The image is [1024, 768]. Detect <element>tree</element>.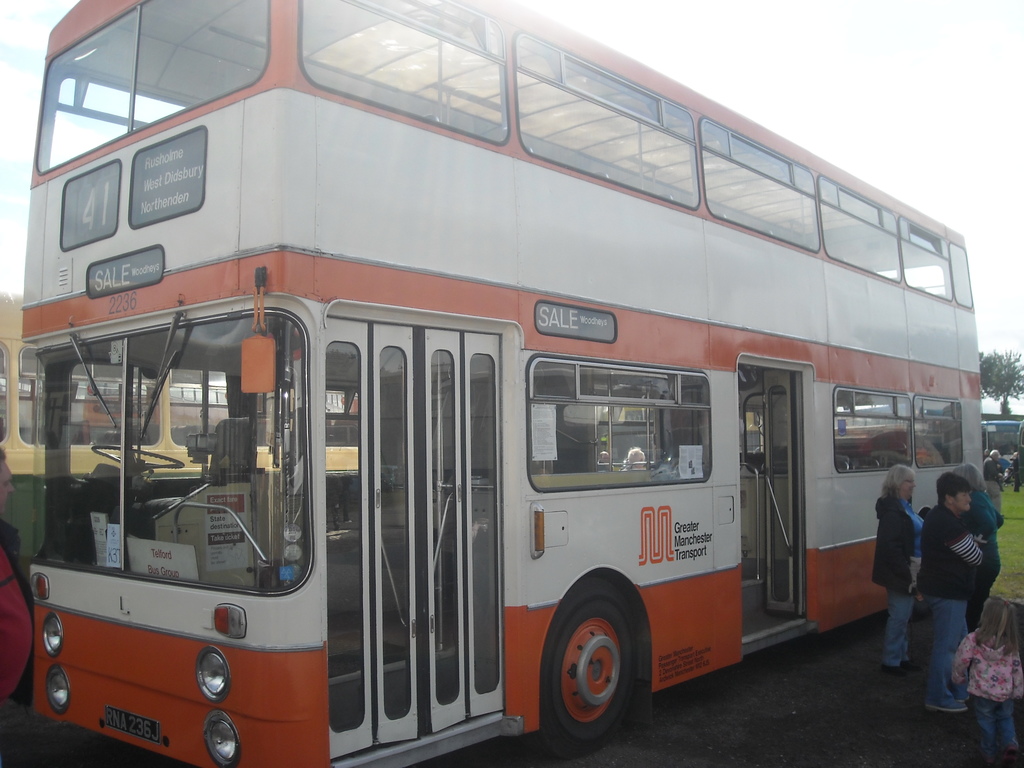
Detection: rect(976, 344, 1023, 420).
